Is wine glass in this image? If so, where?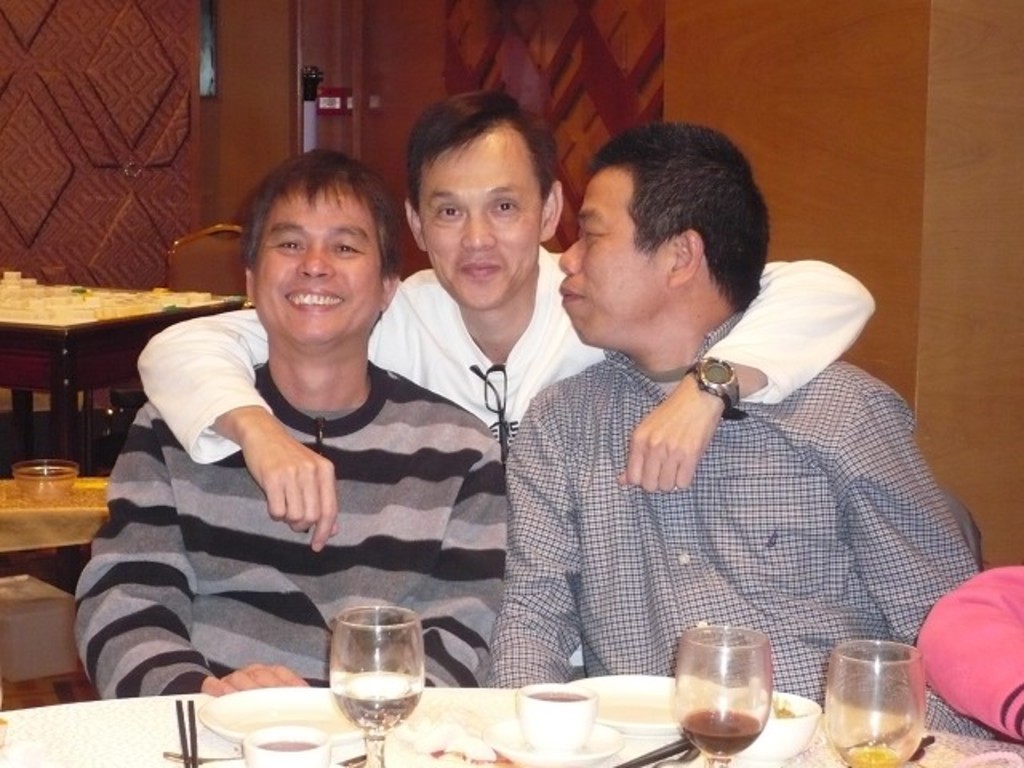
Yes, at bbox=[680, 627, 774, 766].
